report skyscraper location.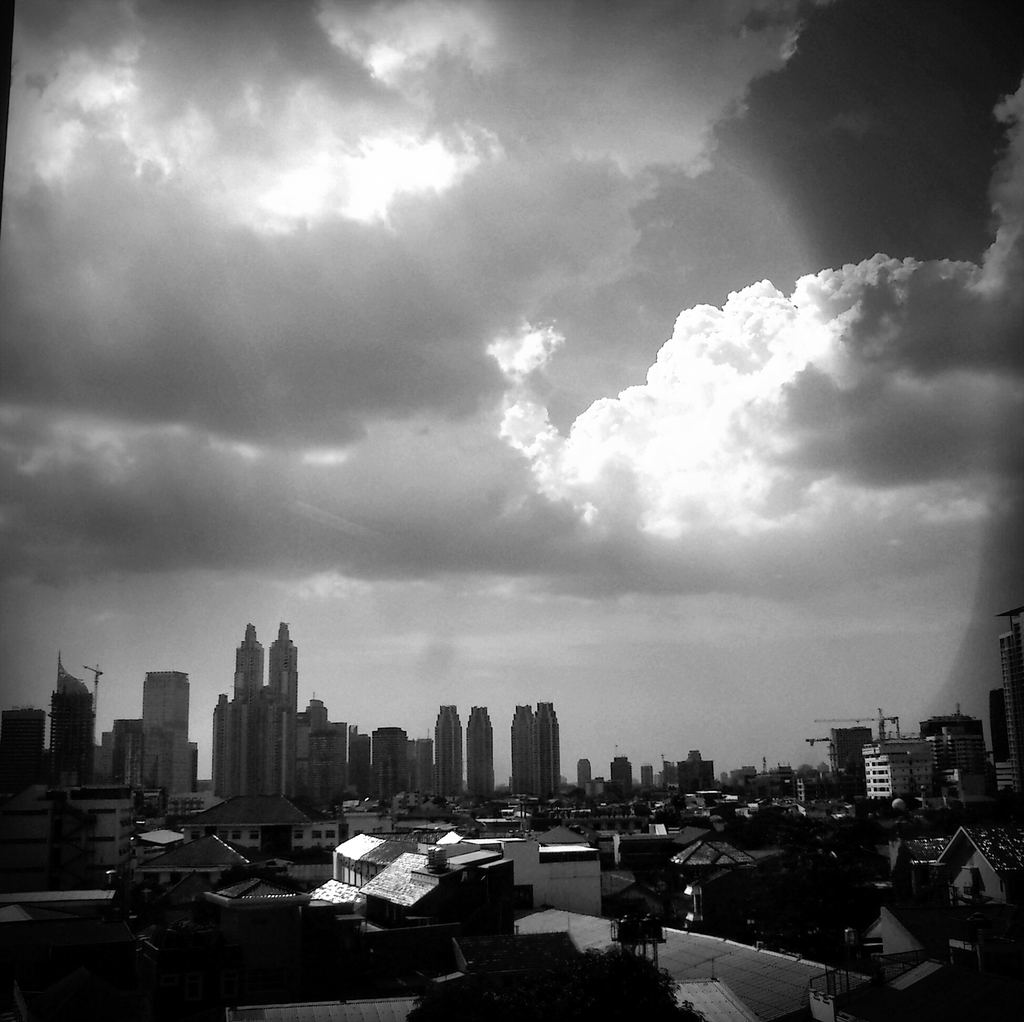
Report: (465, 708, 495, 813).
